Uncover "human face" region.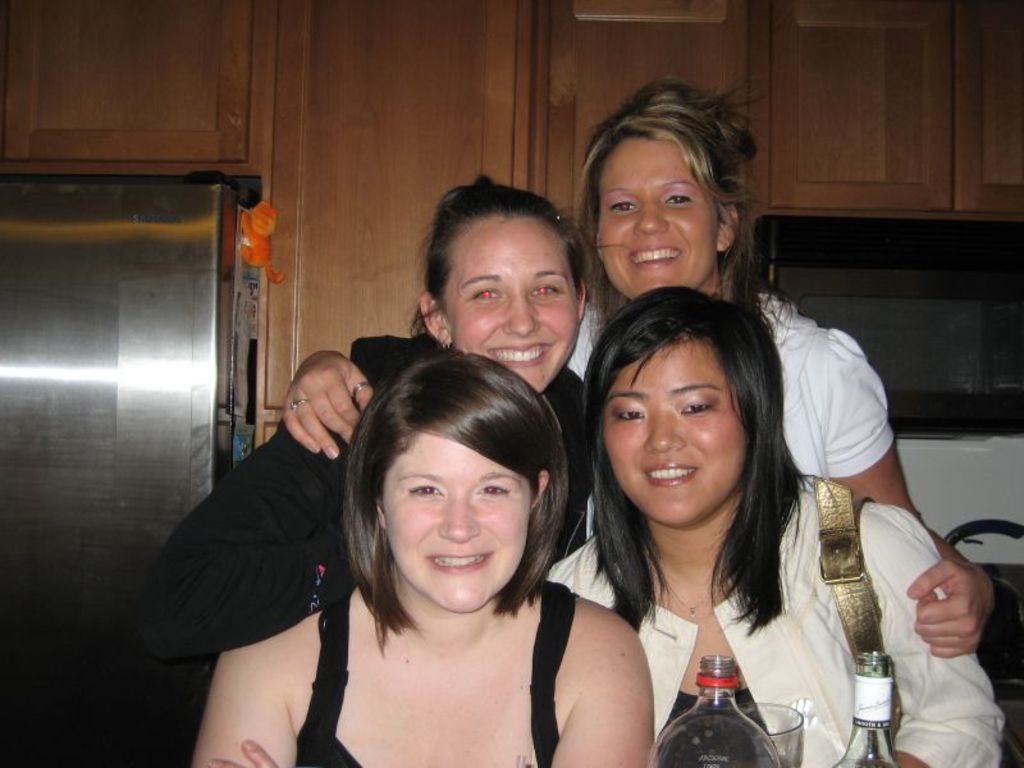
Uncovered: (x1=384, y1=439, x2=535, y2=611).
